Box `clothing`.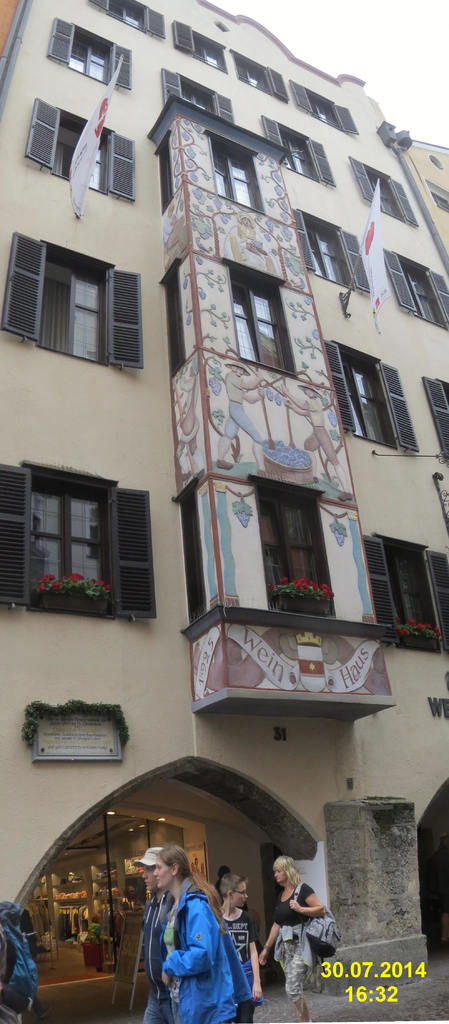
[157, 879, 253, 1023].
